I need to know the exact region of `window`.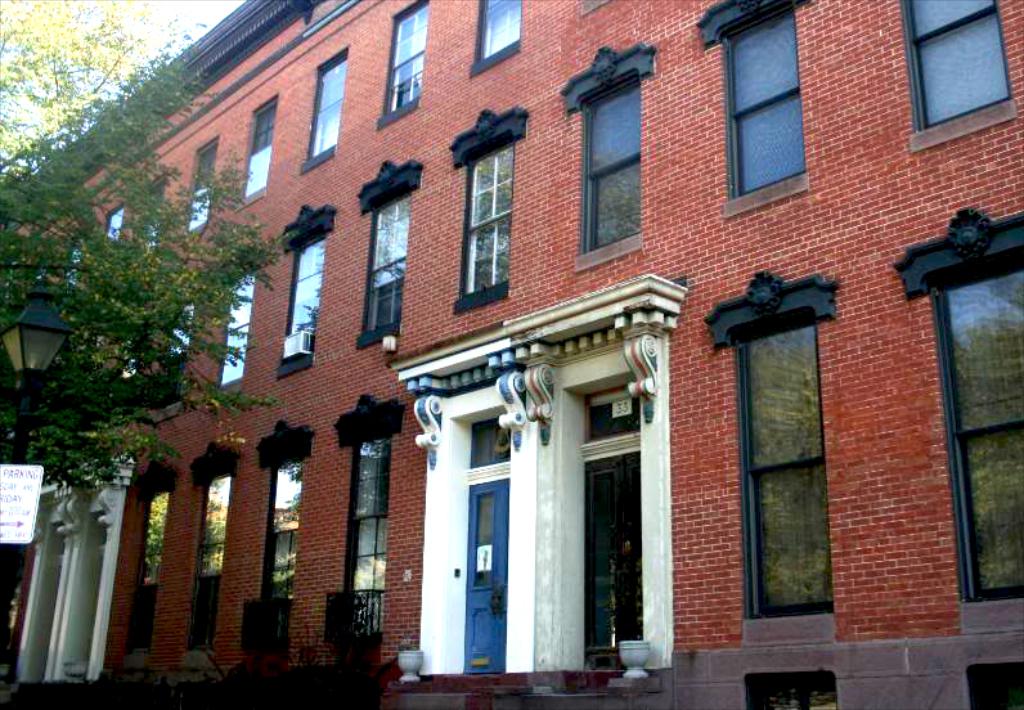
Region: <bbox>340, 422, 391, 630</bbox>.
